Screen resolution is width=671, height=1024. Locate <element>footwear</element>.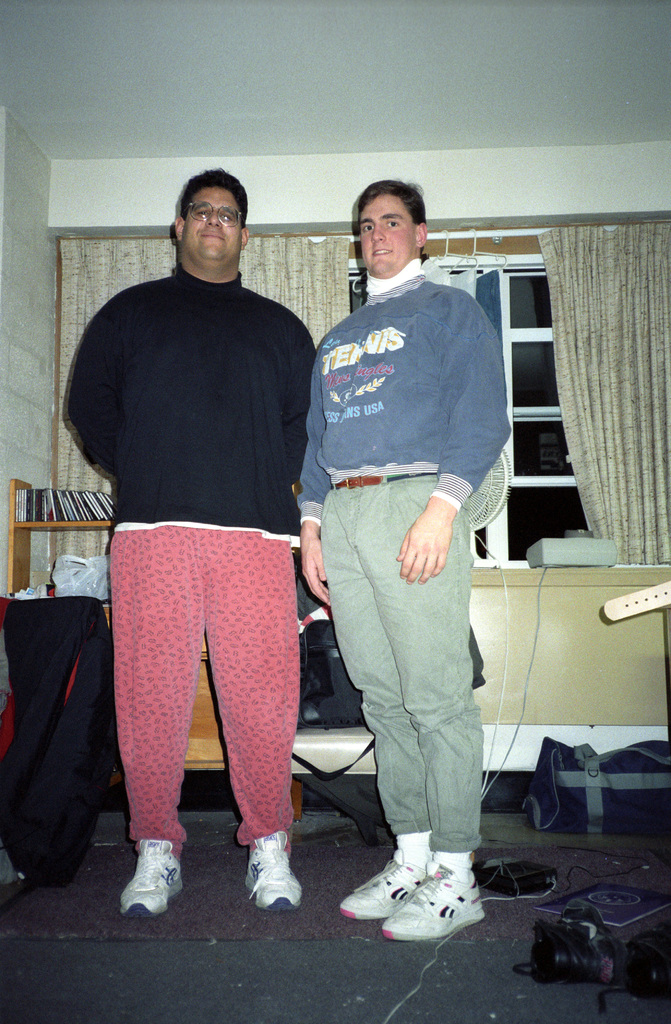
(x1=248, y1=827, x2=299, y2=911).
